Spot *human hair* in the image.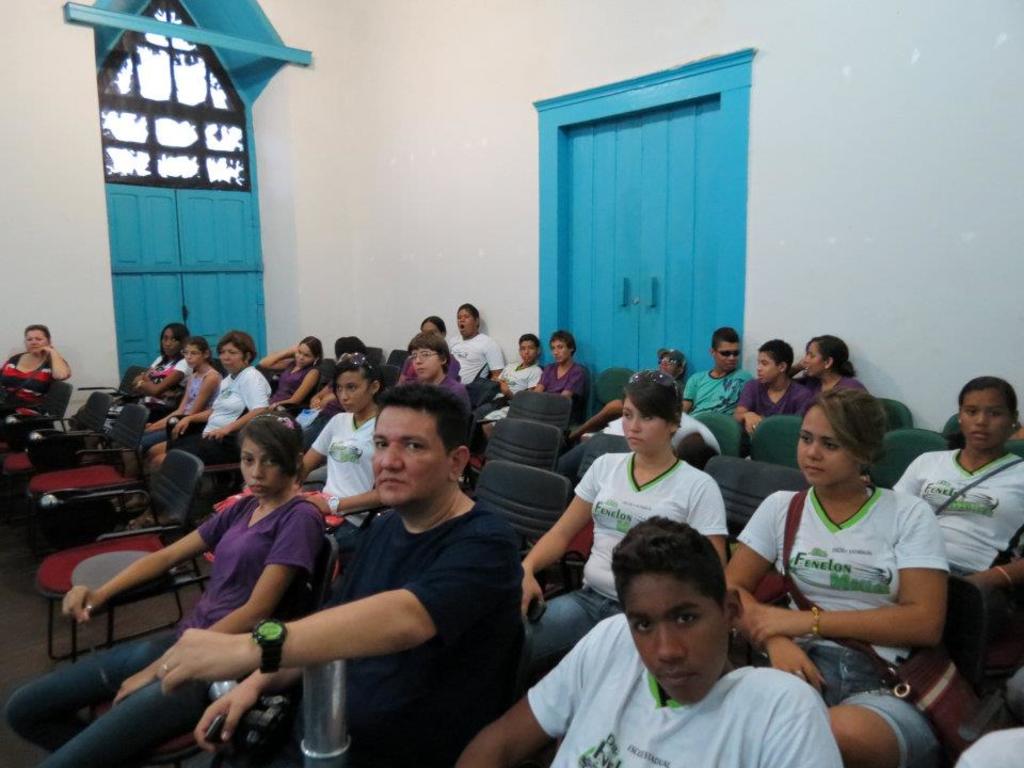
*human hair* found at (23, 322, 48, 342).
